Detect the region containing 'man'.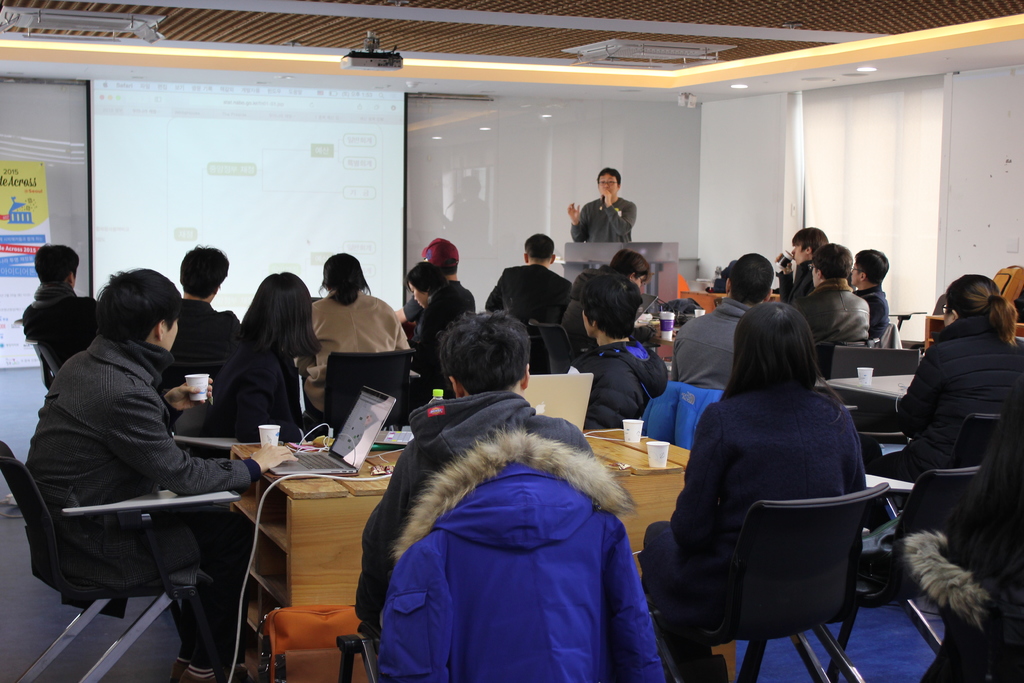
[x1=668, y1=254, x2=776, y2=390].
